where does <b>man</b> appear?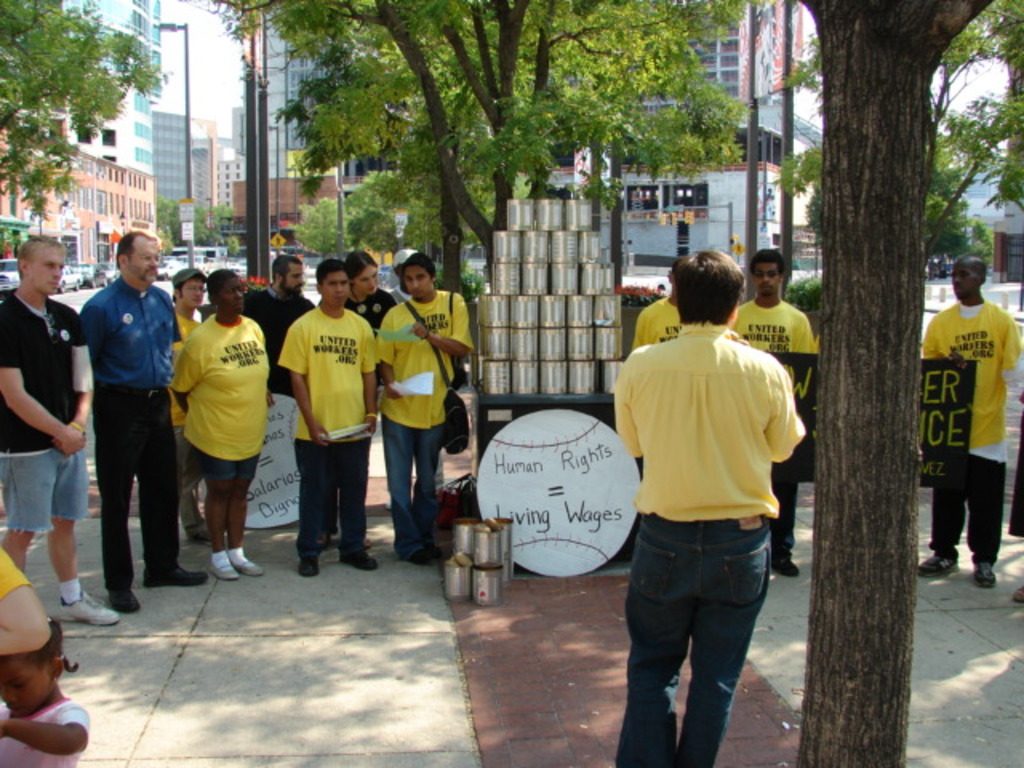
Appears at x1=603, y1=254, x2=818, y2=742.
